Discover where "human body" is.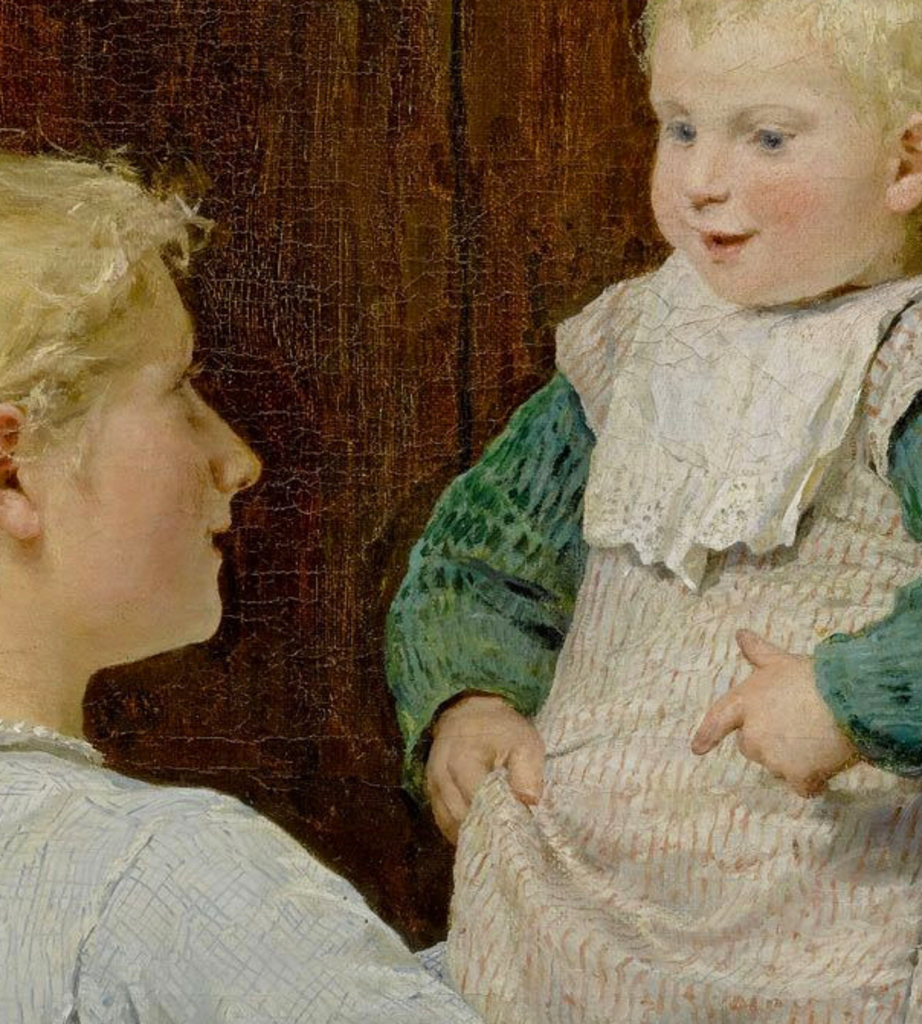
Discovered at 397, 37, 899, 1023.
